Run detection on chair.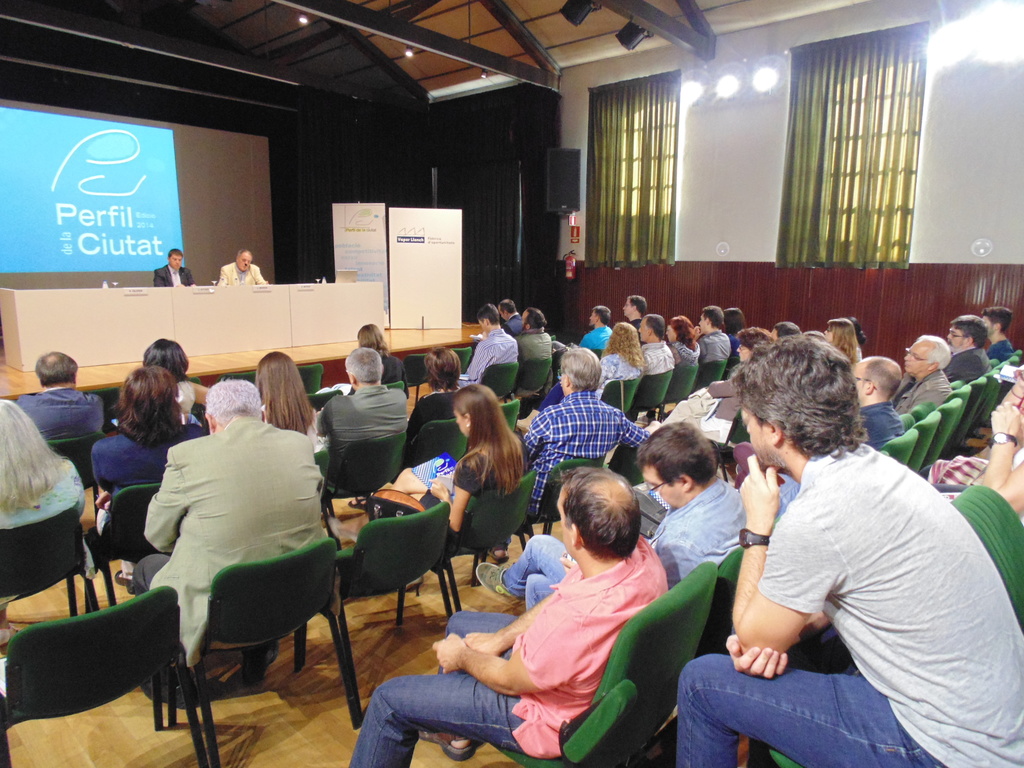
Result: box=[414, 559, 712, 767].
